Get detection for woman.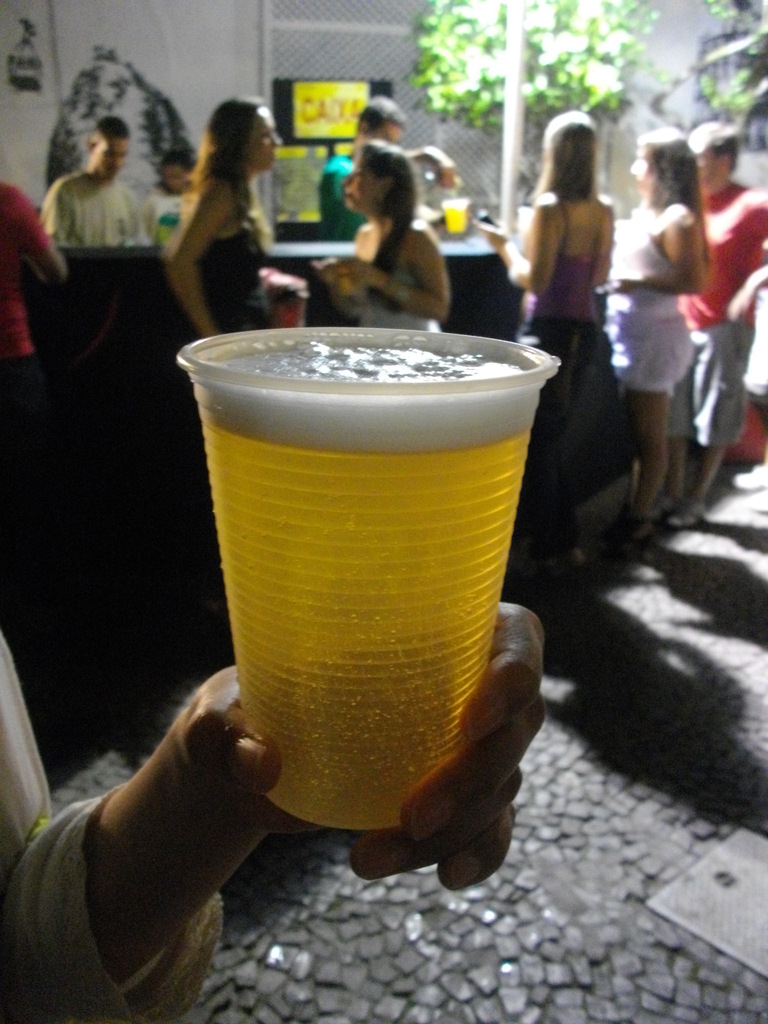
Detection: region(305, 135, 453, 340).
